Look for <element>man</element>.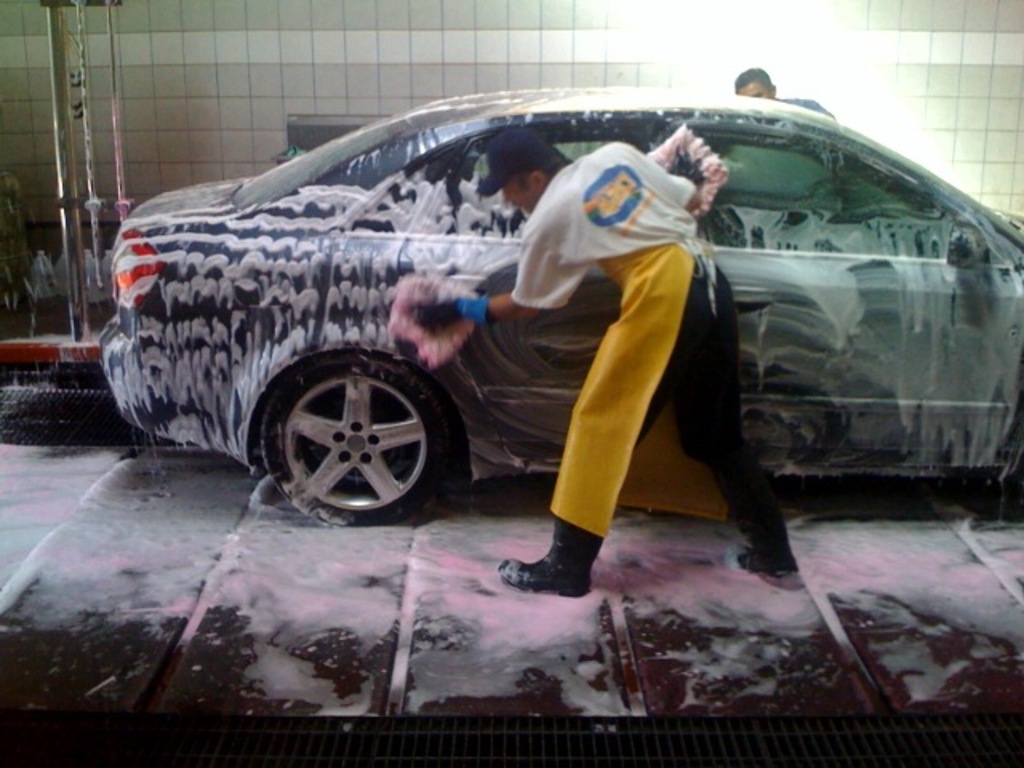
Found: left=723, top=64, right=842, bottom=133.
